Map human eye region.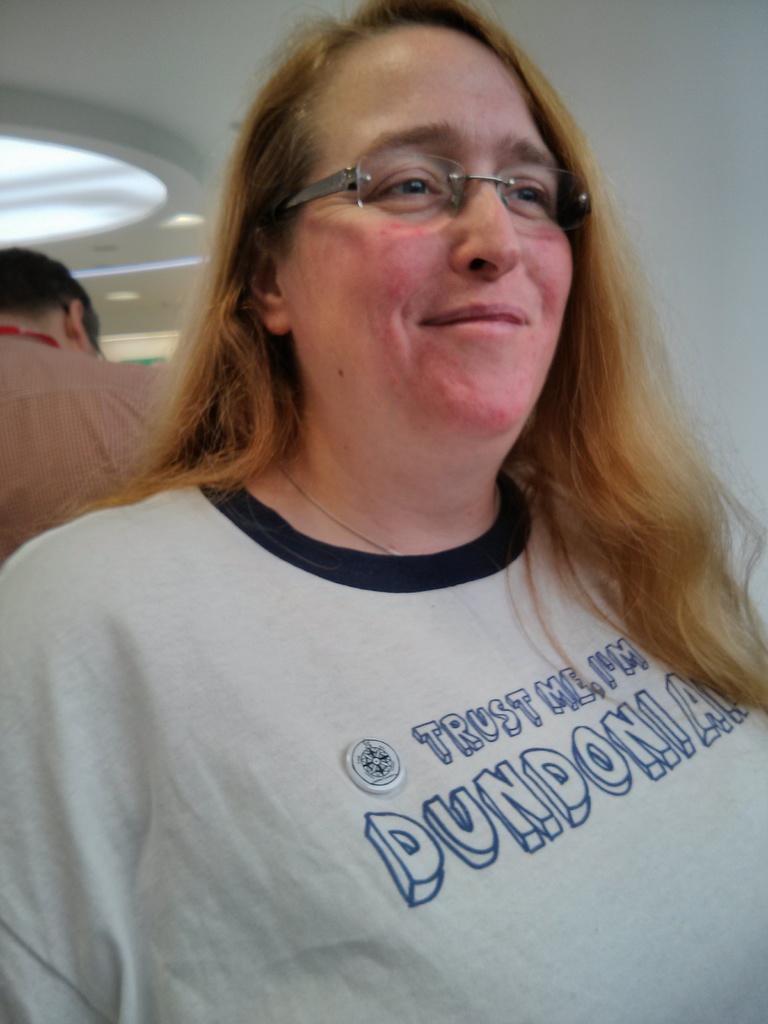
Mapped to [356,166,449,212].
